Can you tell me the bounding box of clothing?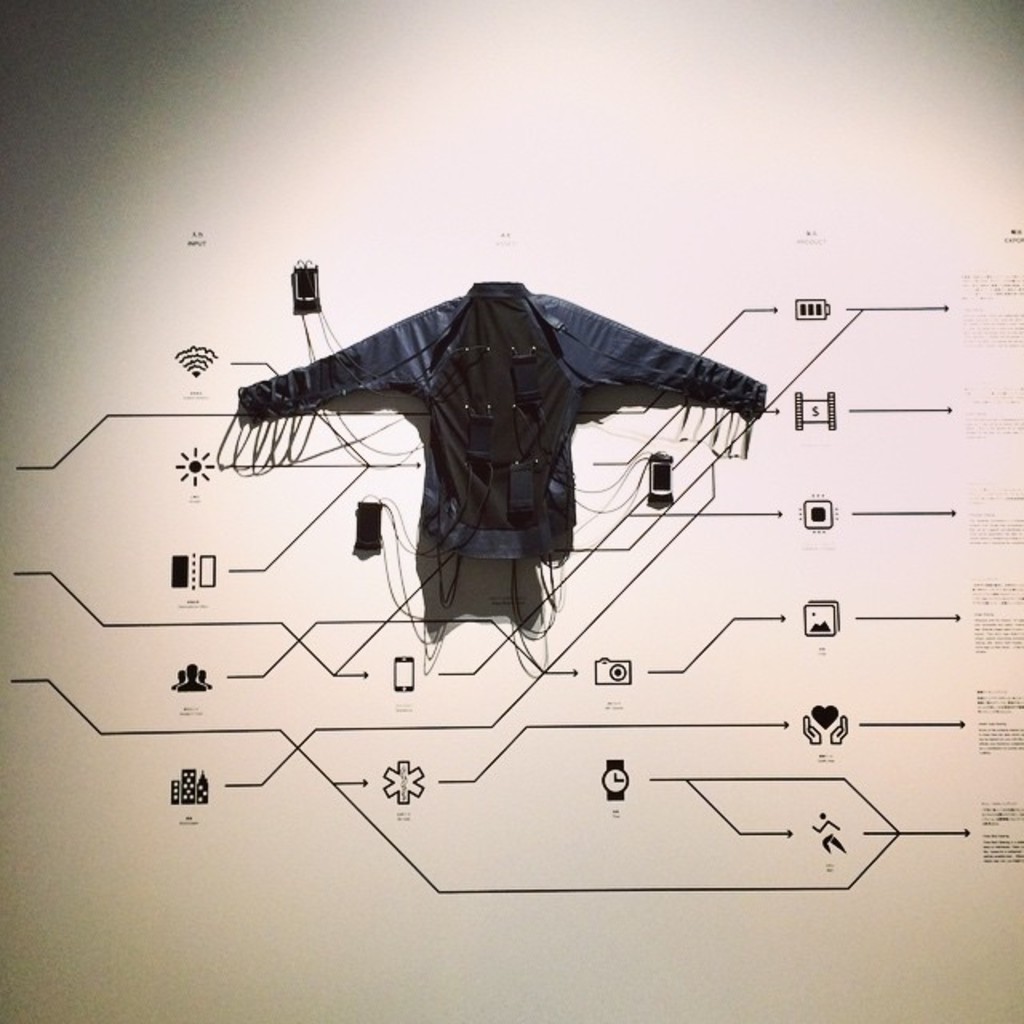
[232, 243, 750, 632].
